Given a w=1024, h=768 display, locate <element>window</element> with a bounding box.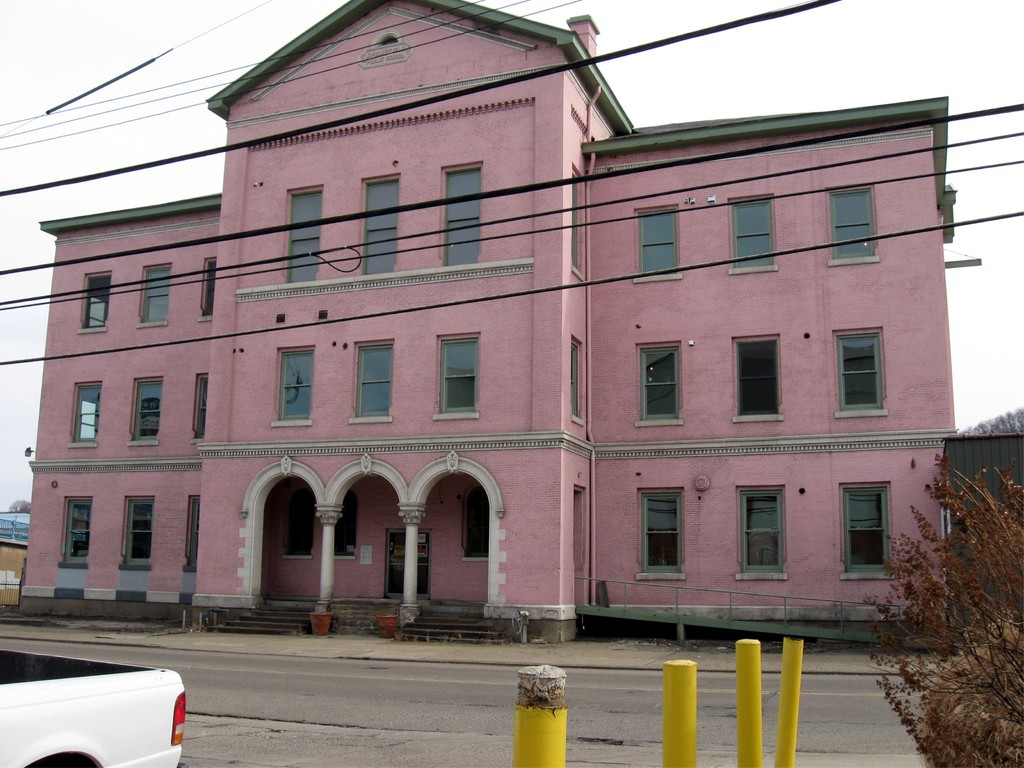
Located: BBox(274, 353, 315, 421).
